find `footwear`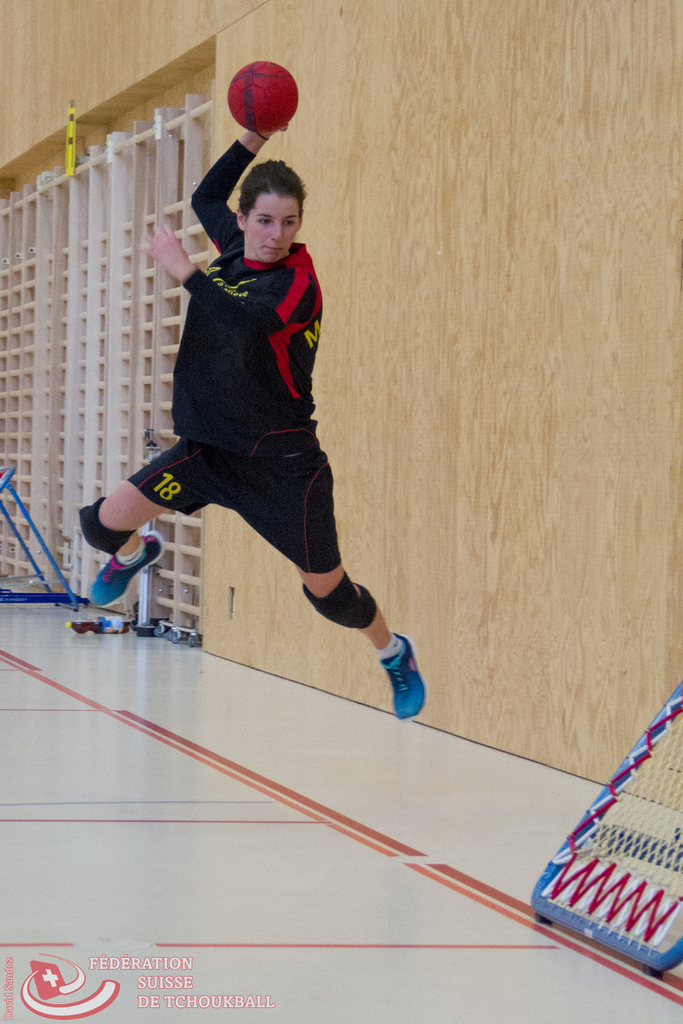
89 528 168 614
